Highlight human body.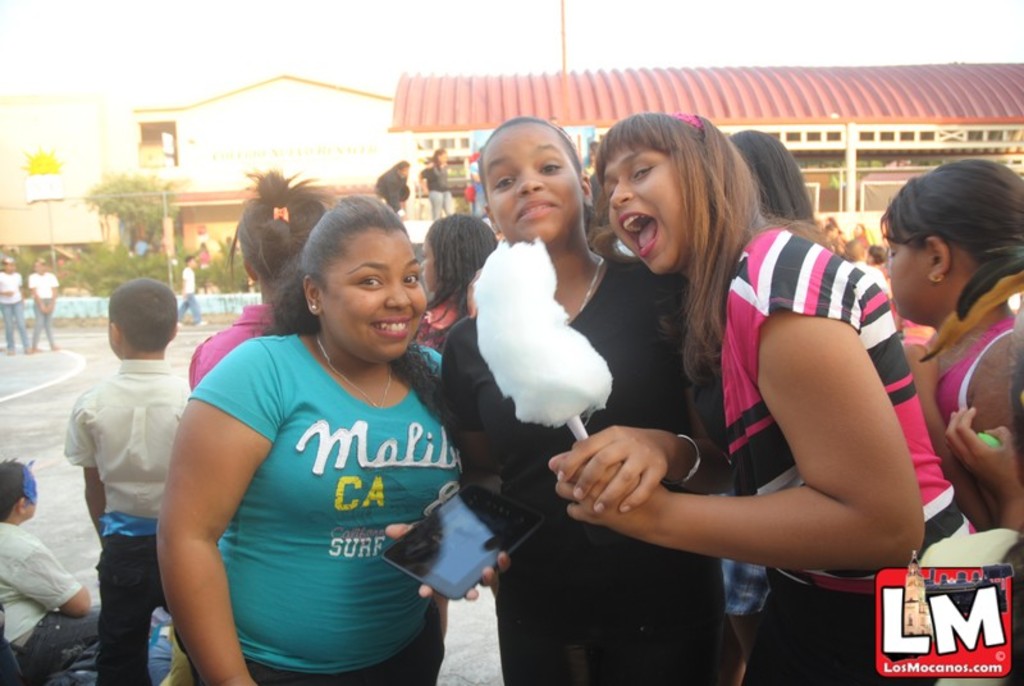
Highlighted region: (846,244,887,282).
